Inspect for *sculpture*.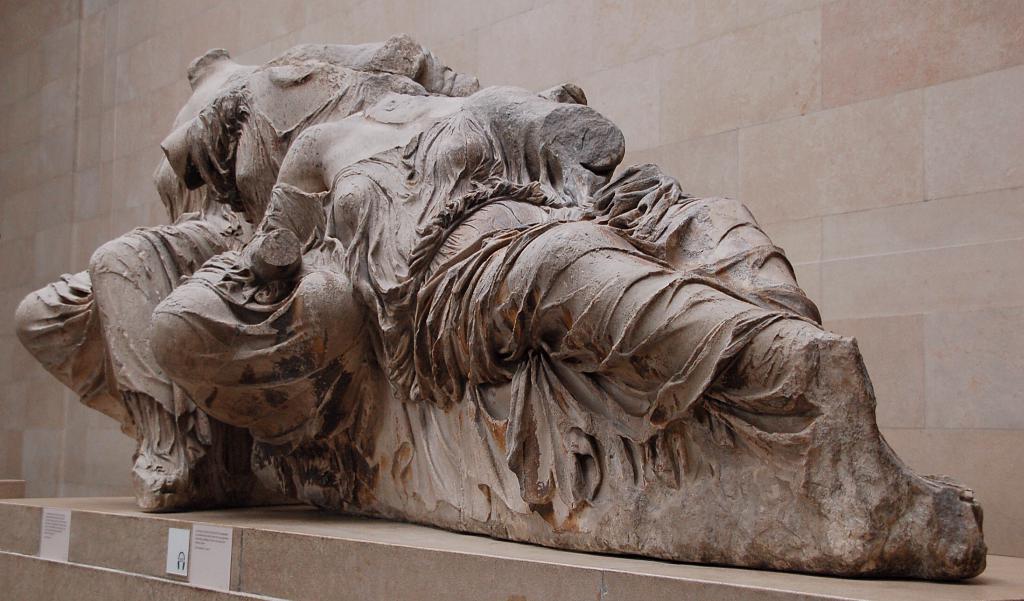
Inspection: l=31, t=36, r=1012, b=565.
